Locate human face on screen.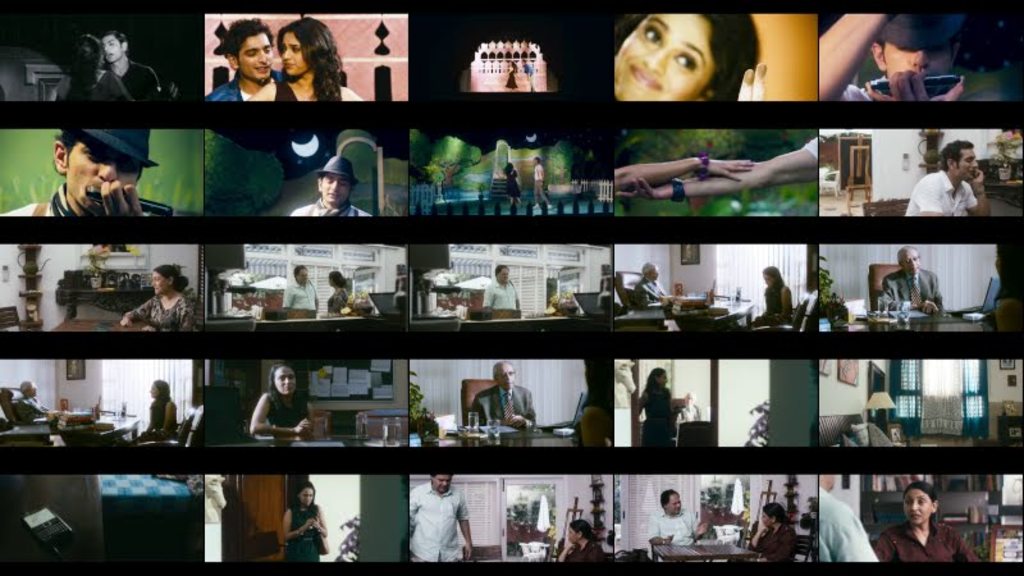
On screen at (x1=101, y1=33, x2=123, y2=60).
